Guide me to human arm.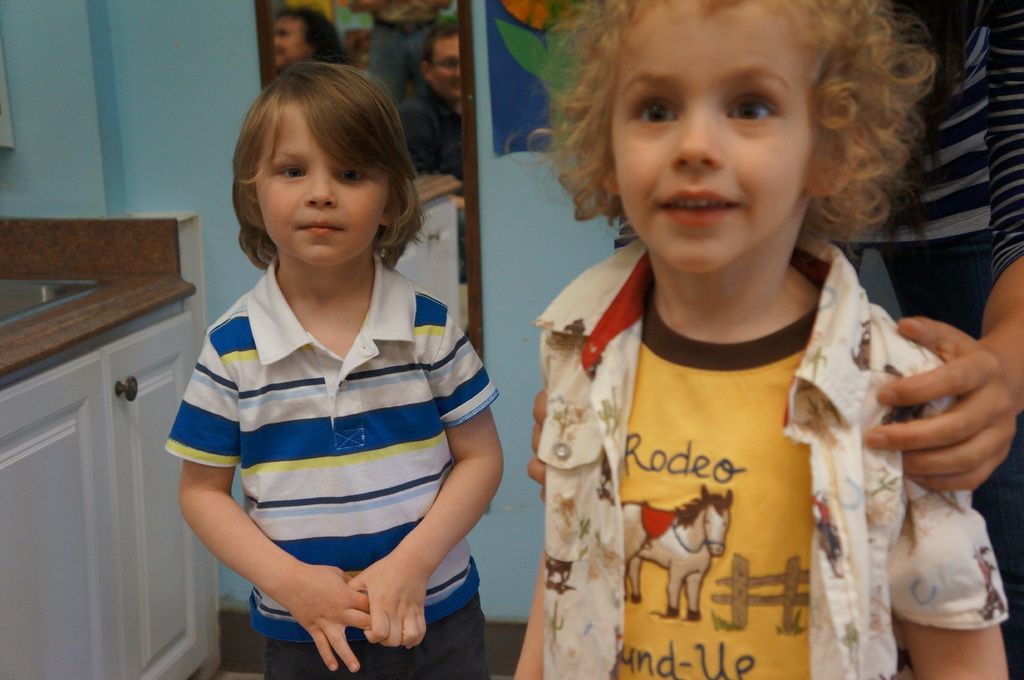
Guidance: left=166, top=326, right=372, bottom=679.
